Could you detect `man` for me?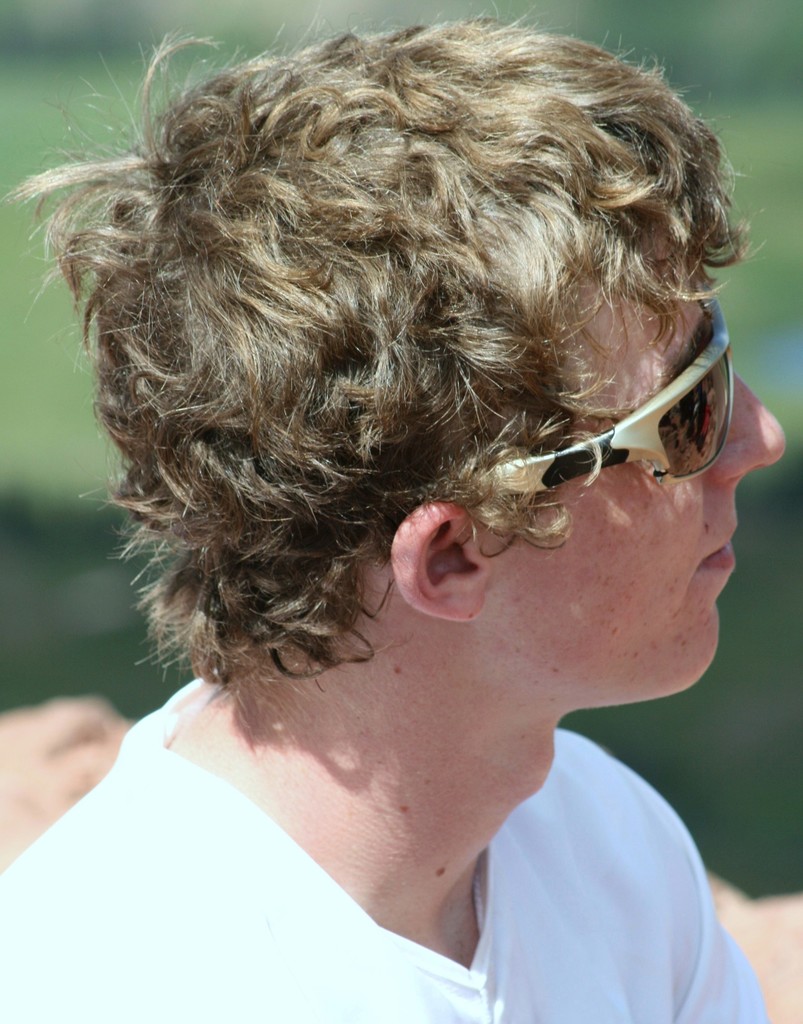
Detection result: [0,15,791,1023].
